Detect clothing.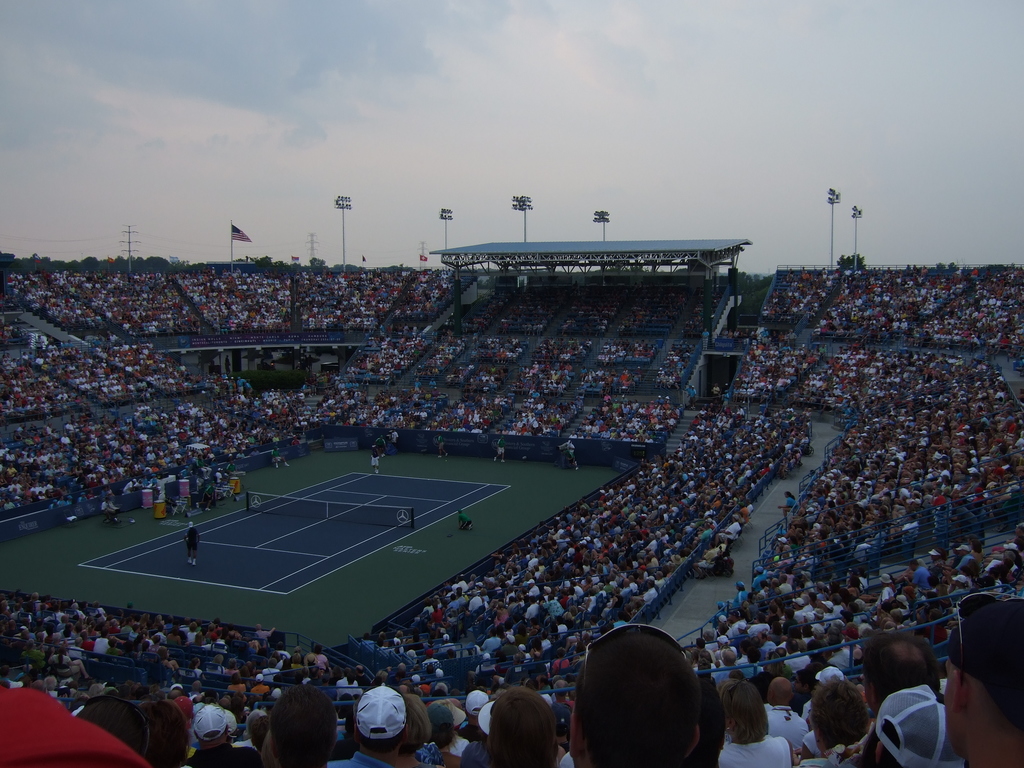
Detected at l=250, t=683, r=271, b=698.
